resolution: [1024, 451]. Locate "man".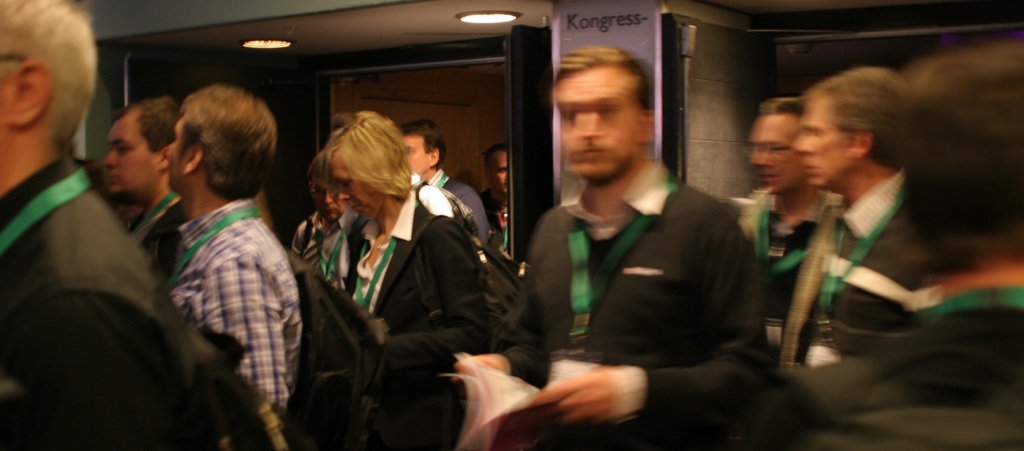
[left=388, top=117, right=498, bottom=242].
